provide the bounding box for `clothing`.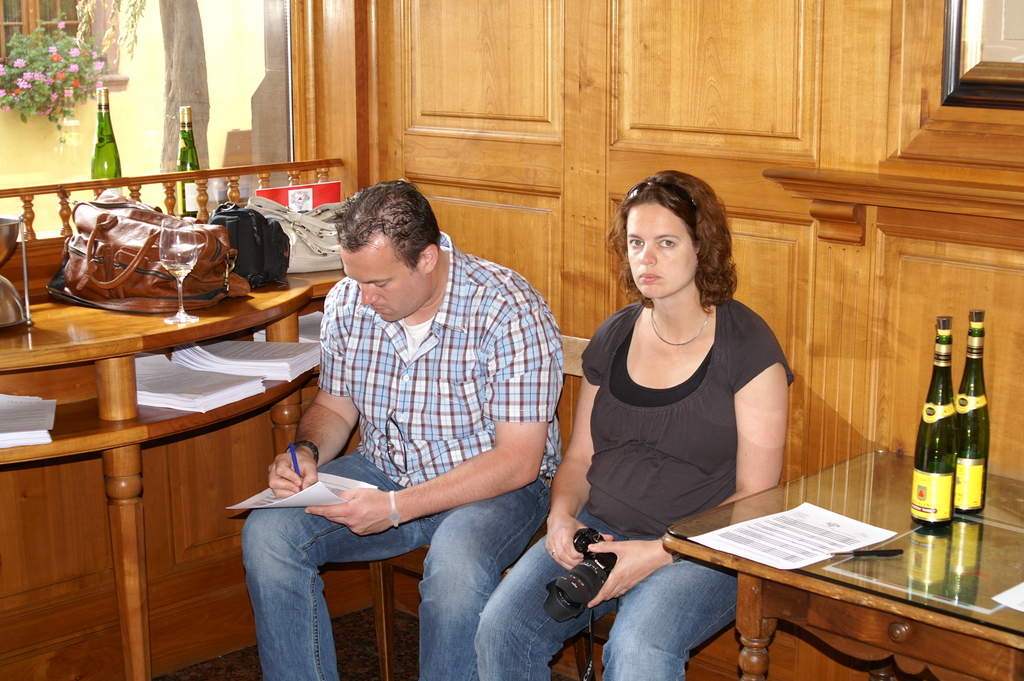
rect(524, 254, 809, 623).
